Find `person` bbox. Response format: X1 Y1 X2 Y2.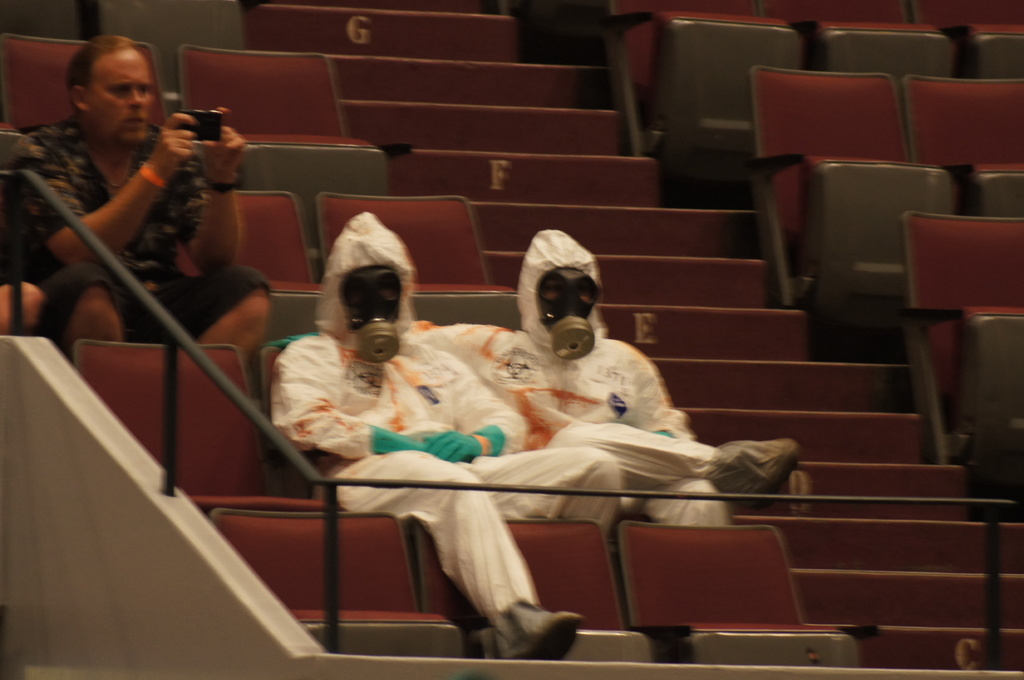
255 232 792 525.
